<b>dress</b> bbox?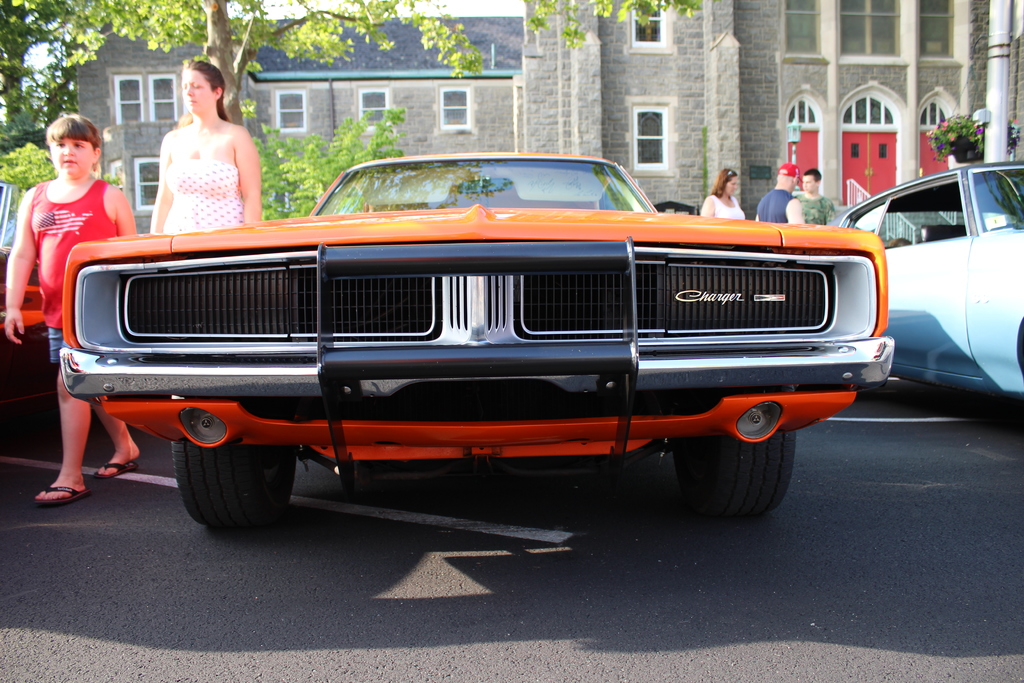
[714,195,749,221]
